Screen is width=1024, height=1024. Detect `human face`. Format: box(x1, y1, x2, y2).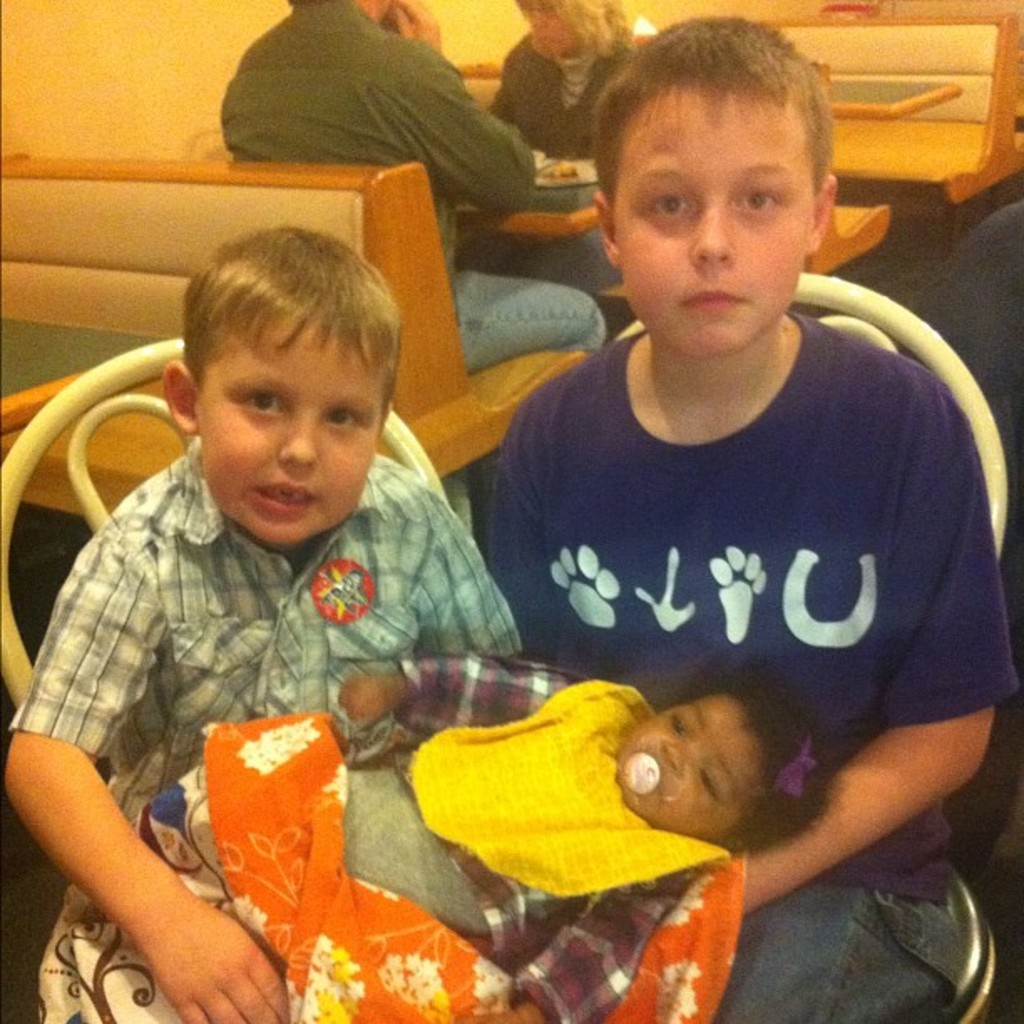
box(194, 330, 383, 547).
